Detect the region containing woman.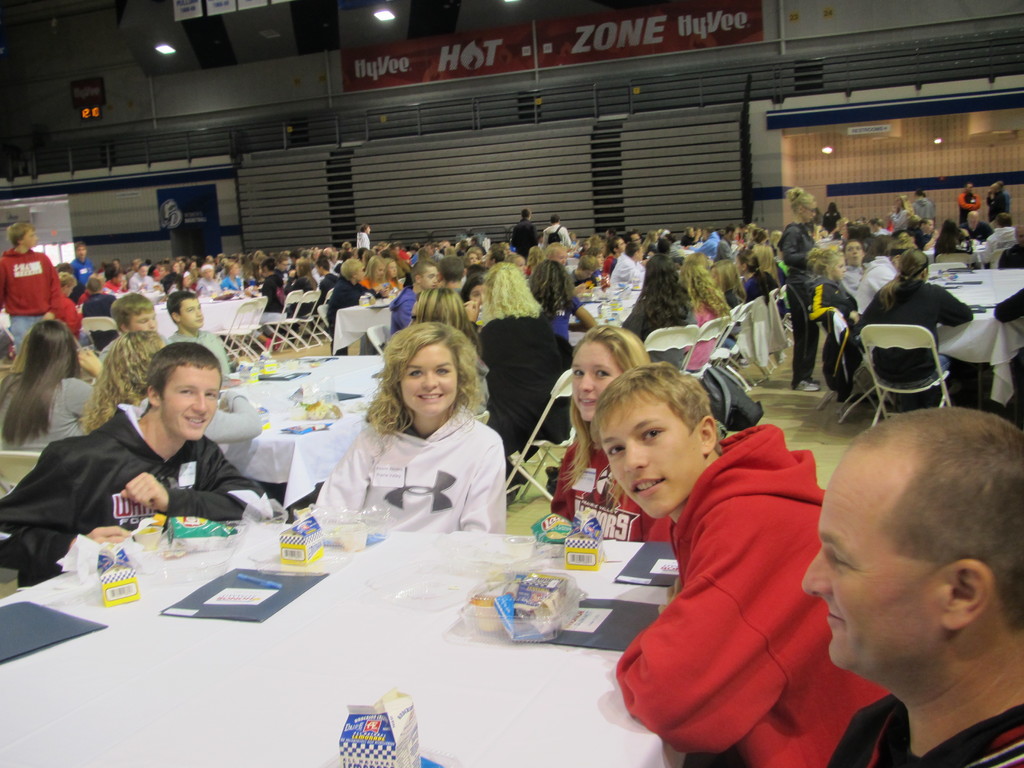
[680, 251, 735, 376].
